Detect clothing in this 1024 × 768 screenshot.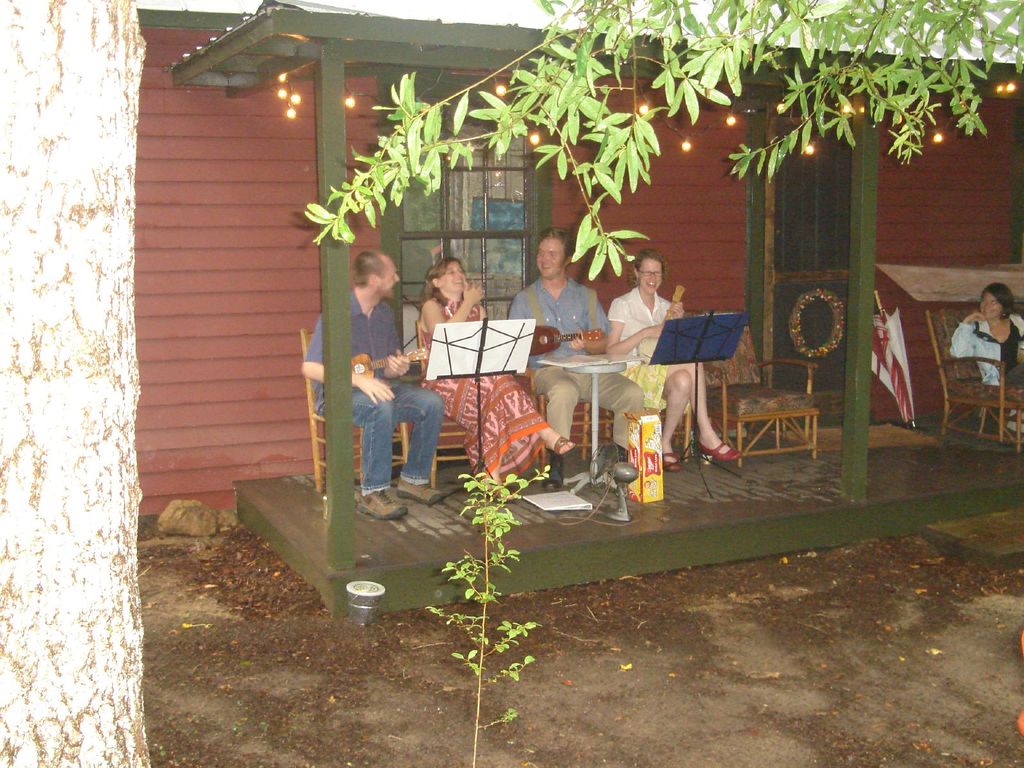
Detection: rect(294, 281, 428, 486).
